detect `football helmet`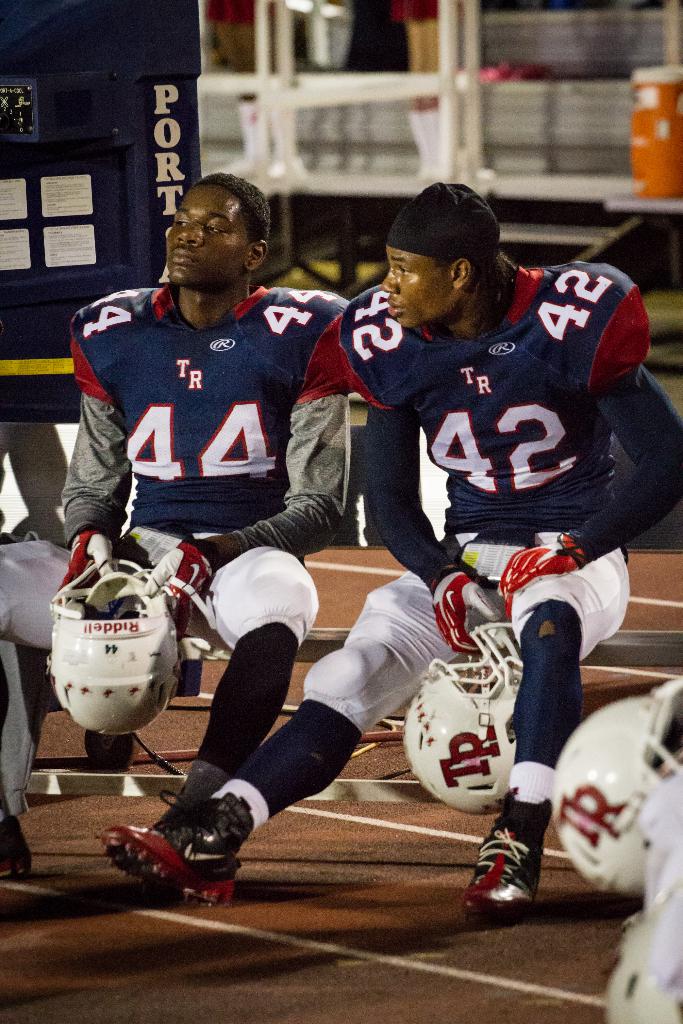
x1=549 y1=679 x2=682 y2=895
